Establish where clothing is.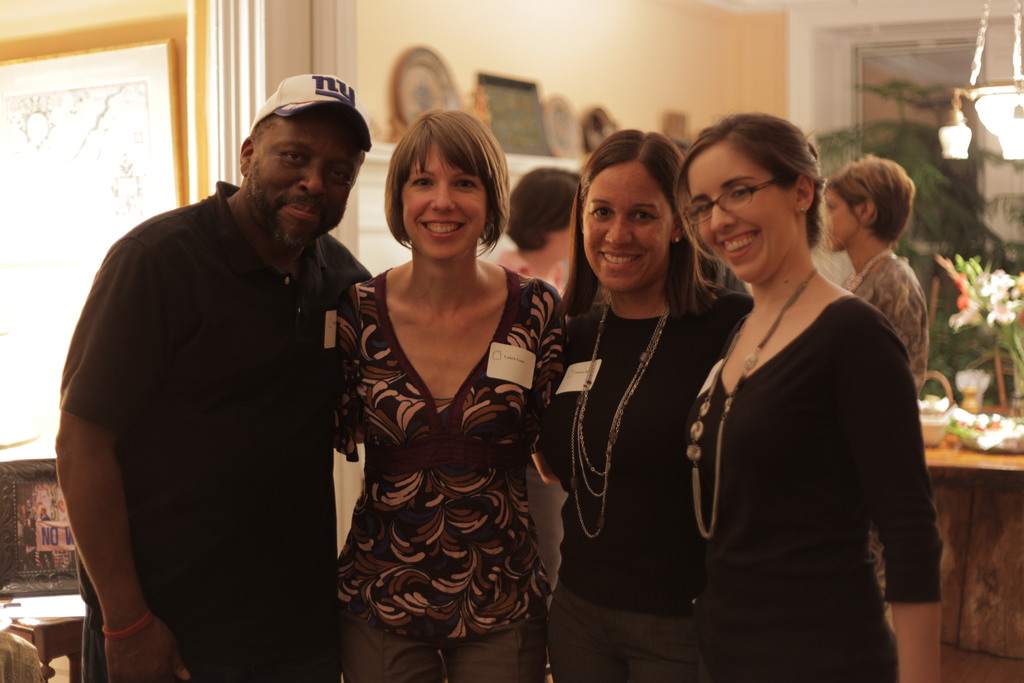
Established at 54/135/365/671.
